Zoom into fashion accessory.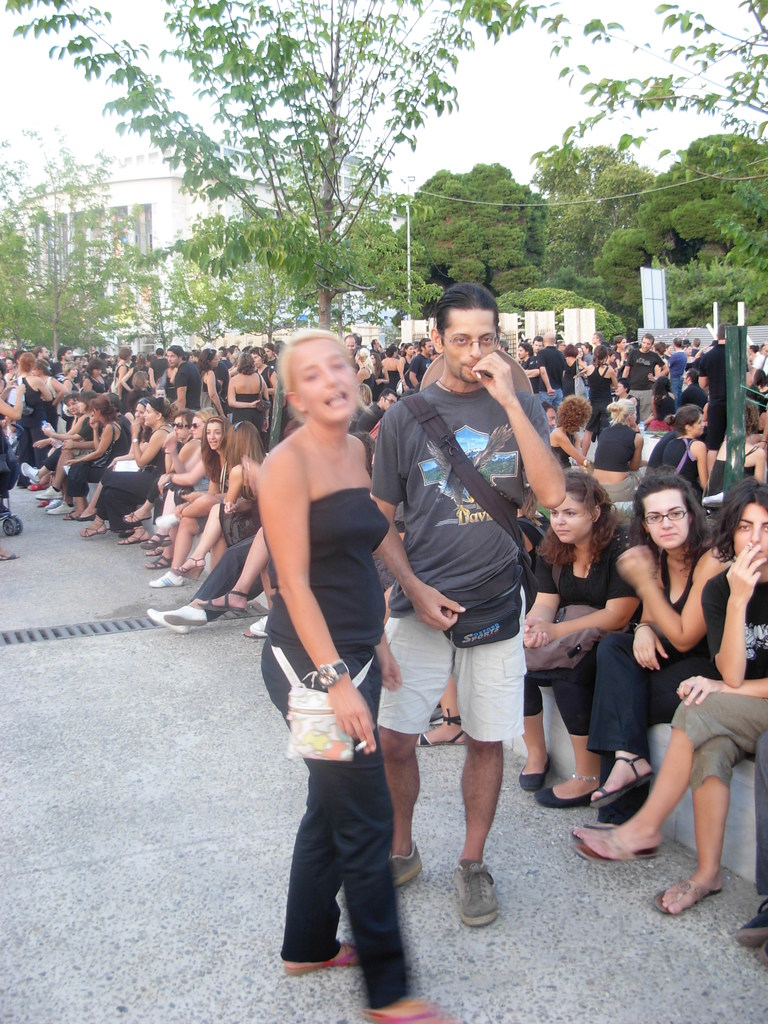
Zoom target: (205, 346, 216, 359).
